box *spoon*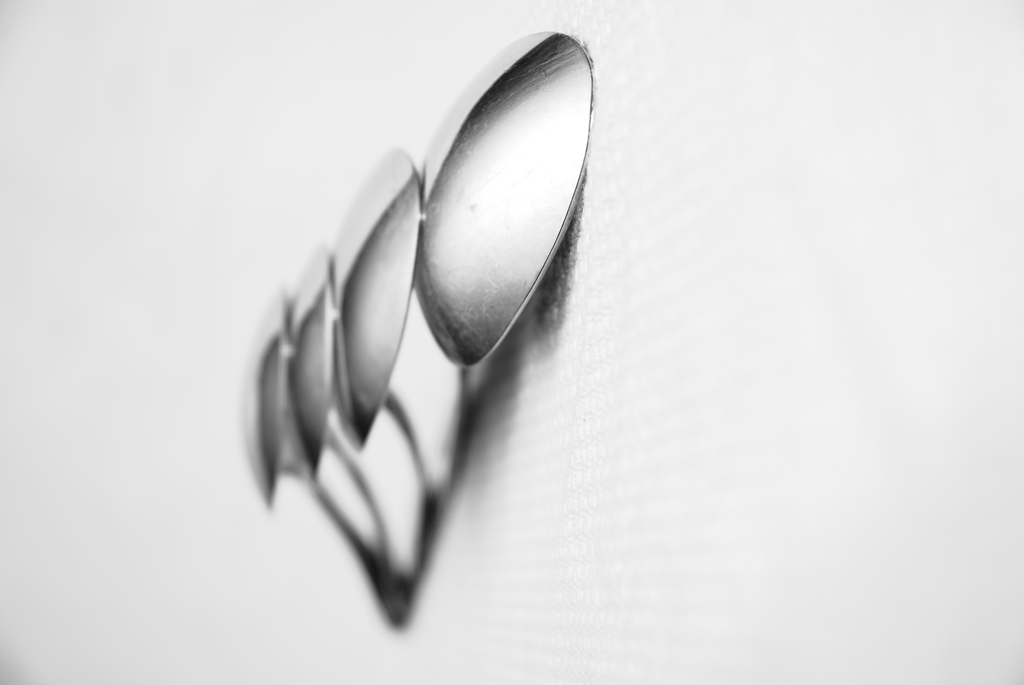
crop(229, 287, 405, 620)
